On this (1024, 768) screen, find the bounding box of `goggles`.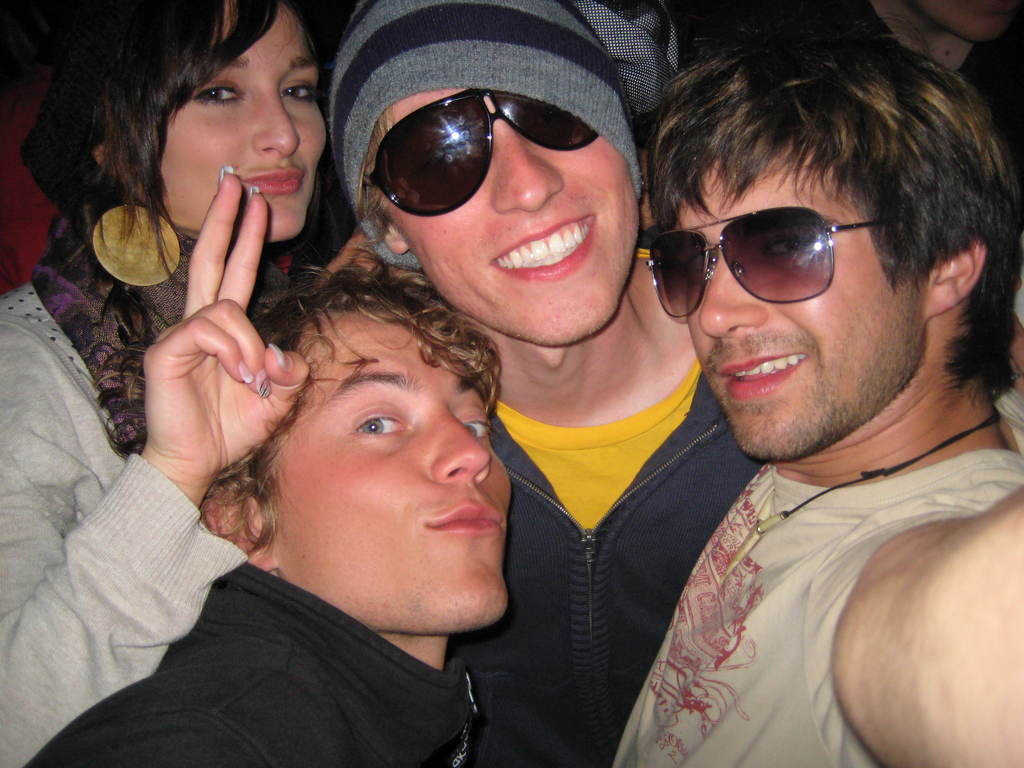
Bounding box: rect(360, 79, 606, 214).
